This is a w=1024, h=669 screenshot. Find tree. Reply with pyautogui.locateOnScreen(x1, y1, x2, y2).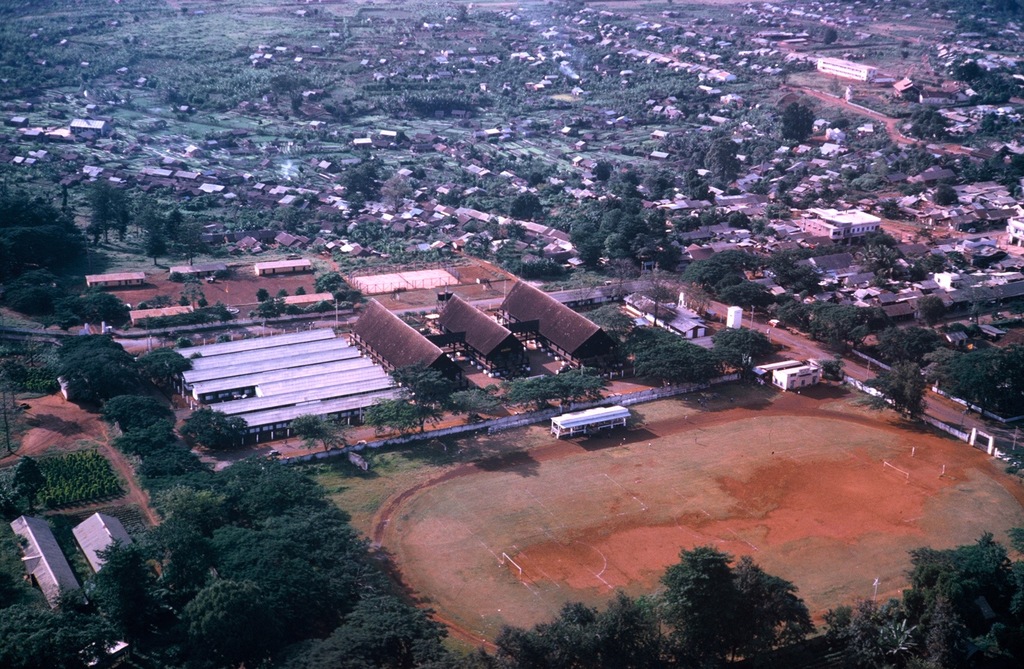
pyautogui.locateOnScreen(333, 156, 387, 201).
